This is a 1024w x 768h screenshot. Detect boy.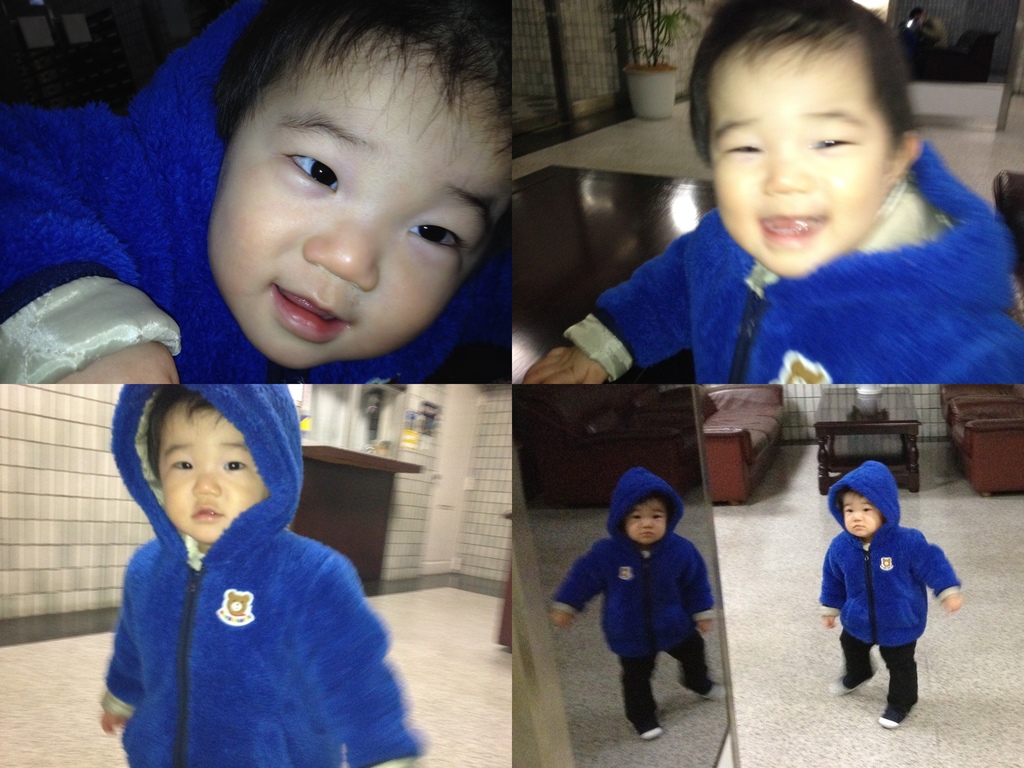
(815, 486, 964, 714).
